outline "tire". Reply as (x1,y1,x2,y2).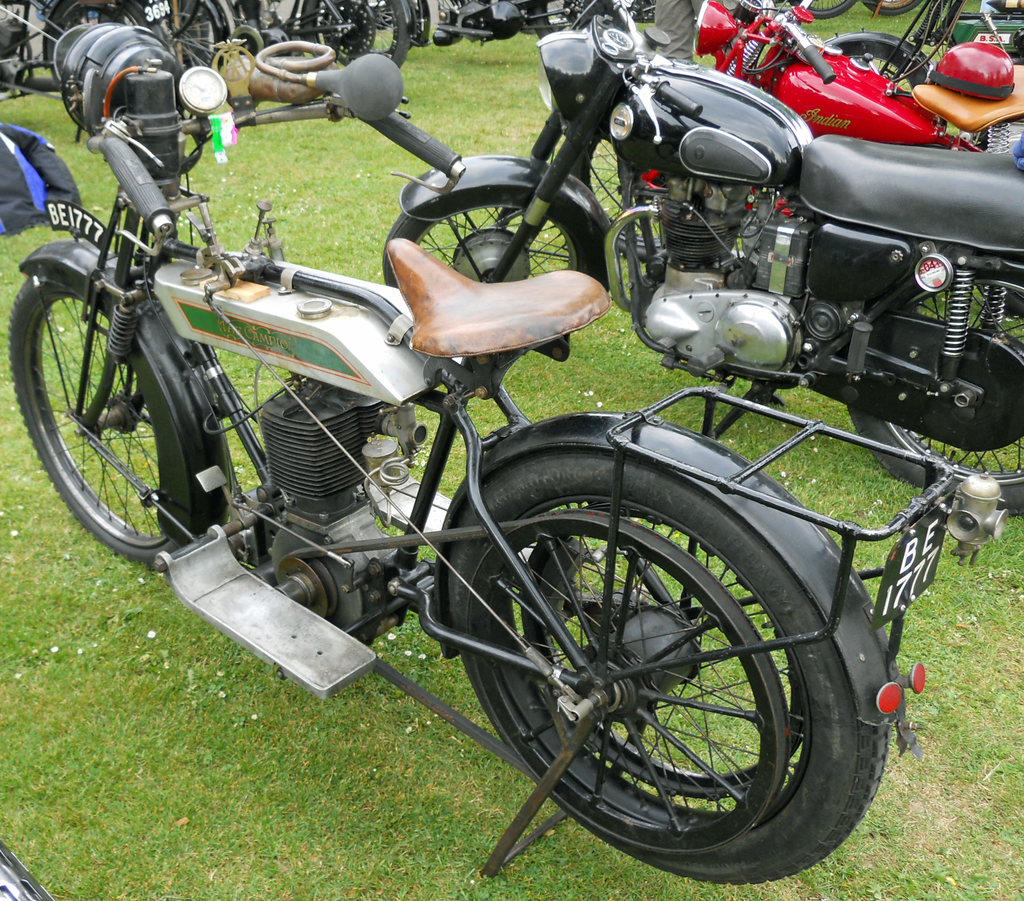
(860,0,927,16).
